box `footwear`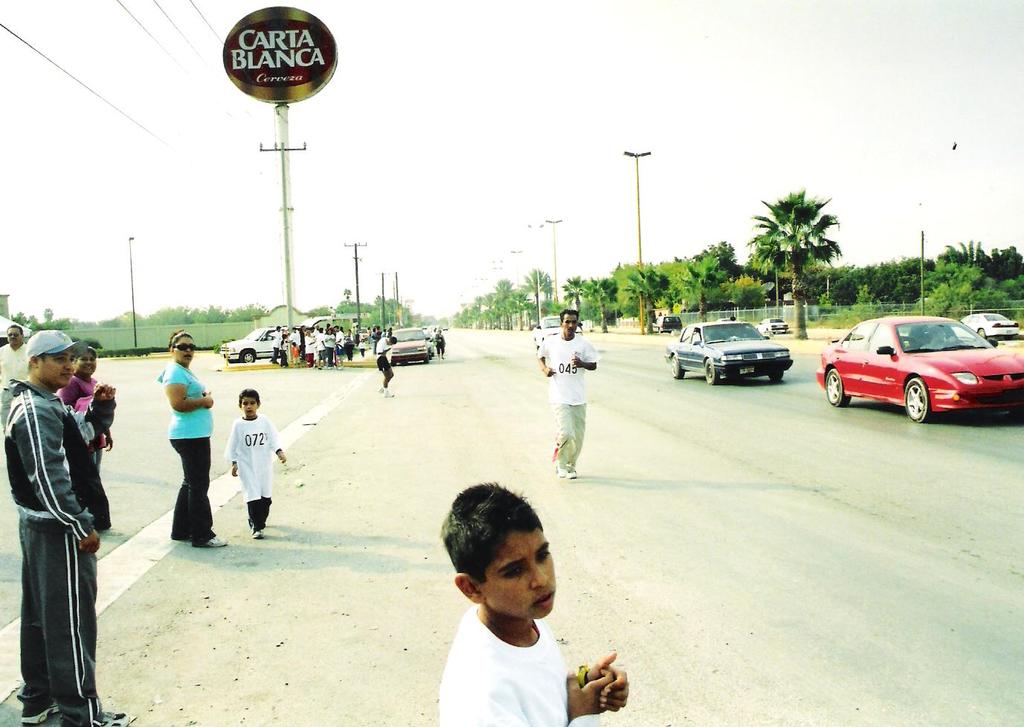
564:467:579:479
